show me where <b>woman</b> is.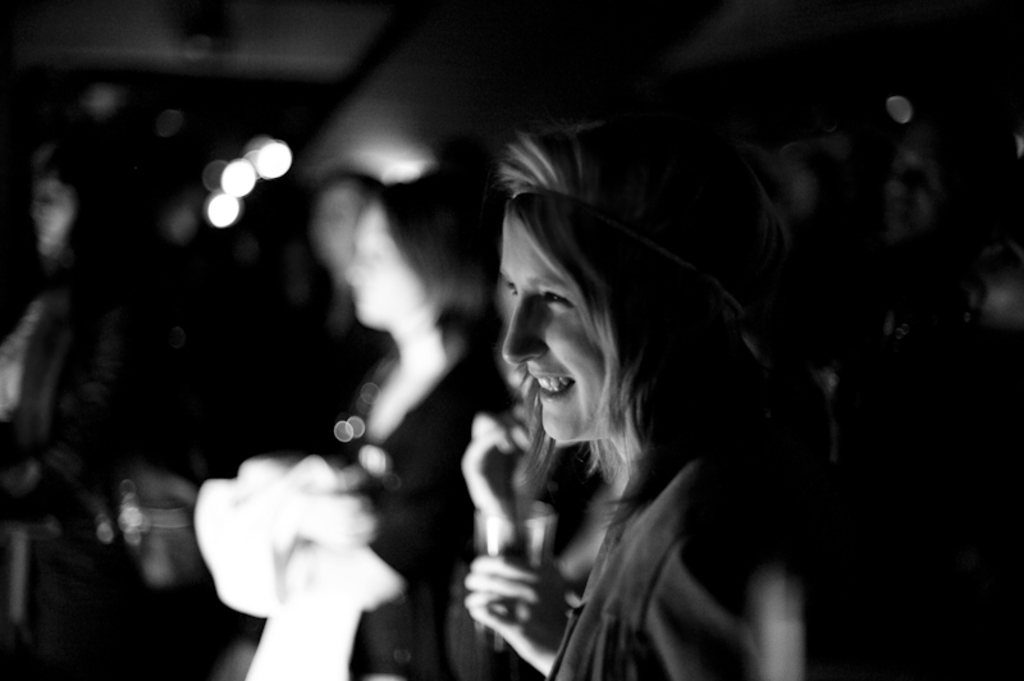
<b>woman</b> is at bbox=[460, 122, 895, 680].
